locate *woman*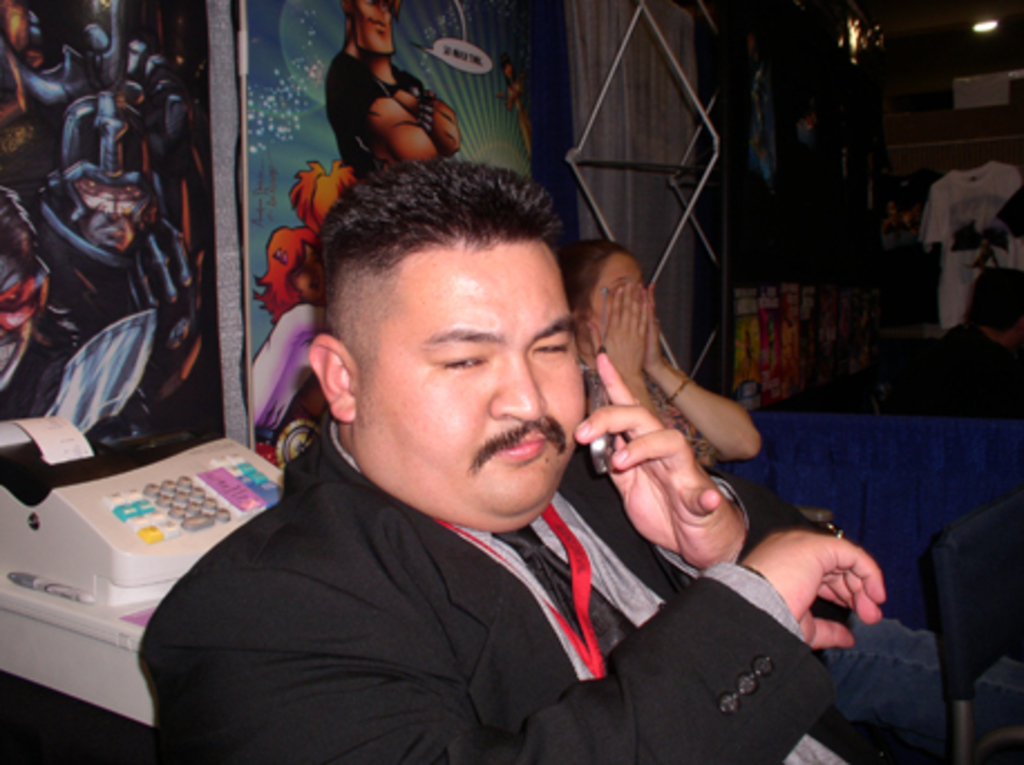
box=[559, 235, 843, 541]
